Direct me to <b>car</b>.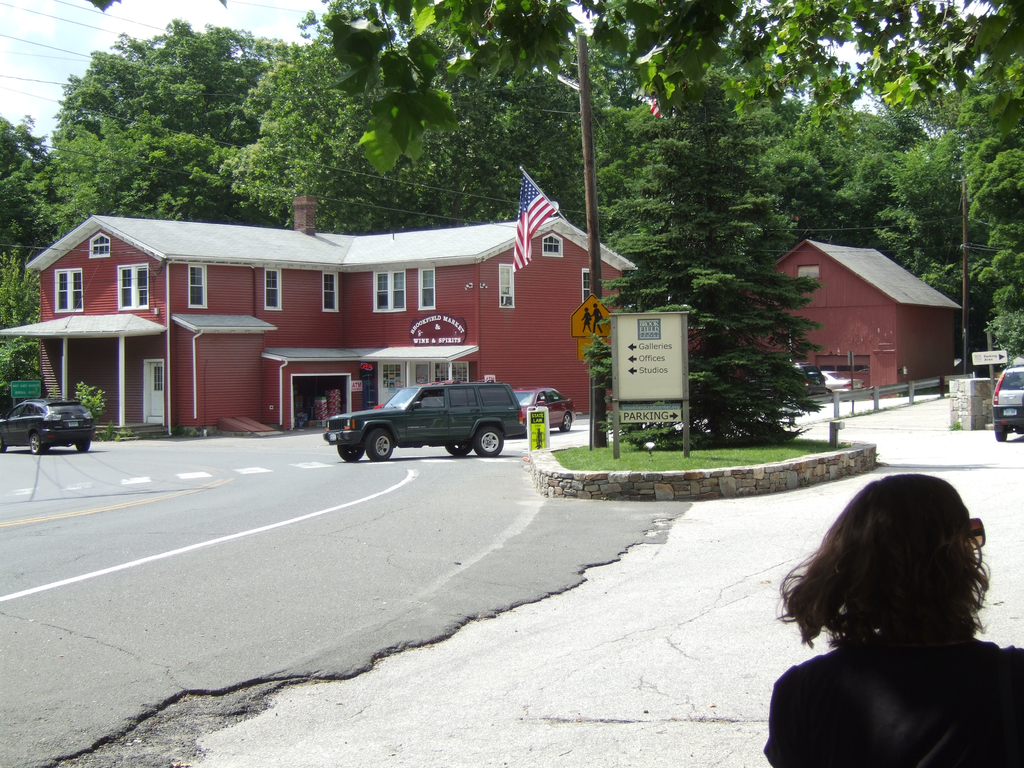
Direction: Rect(314, 372, 526, 465).
